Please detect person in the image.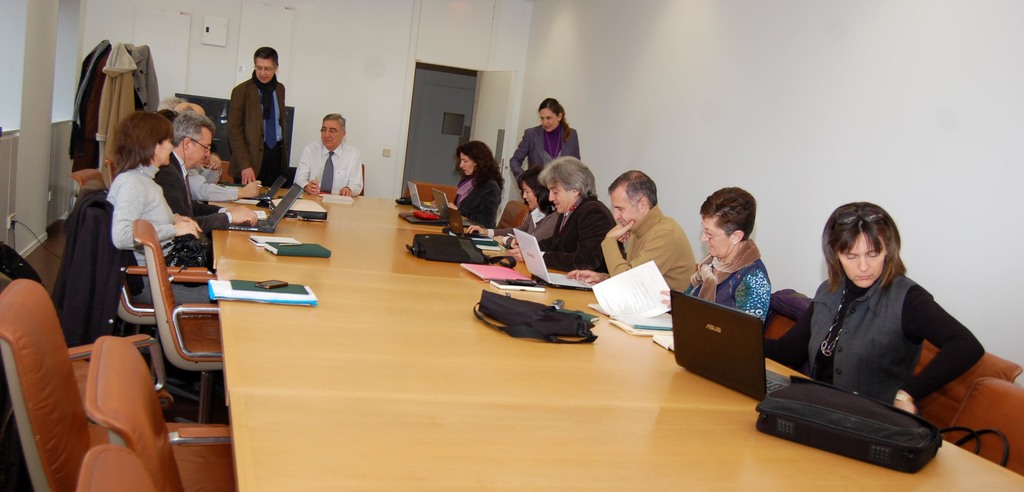
(102, 114, 213, 275).
